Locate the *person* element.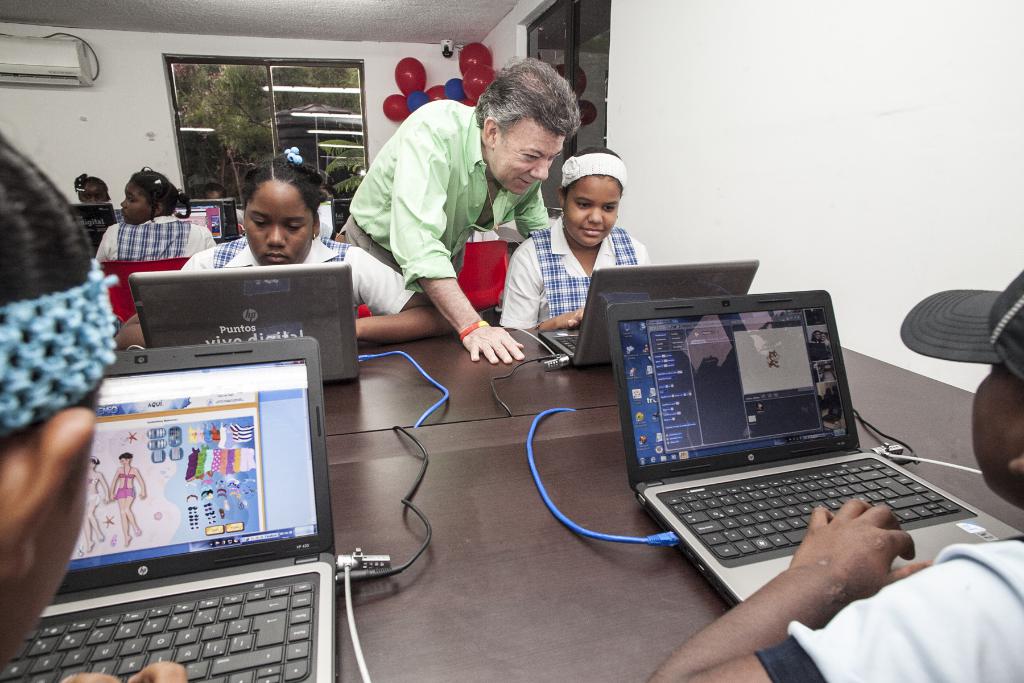
Element bbox: locate(114, 154, 451, 359).
